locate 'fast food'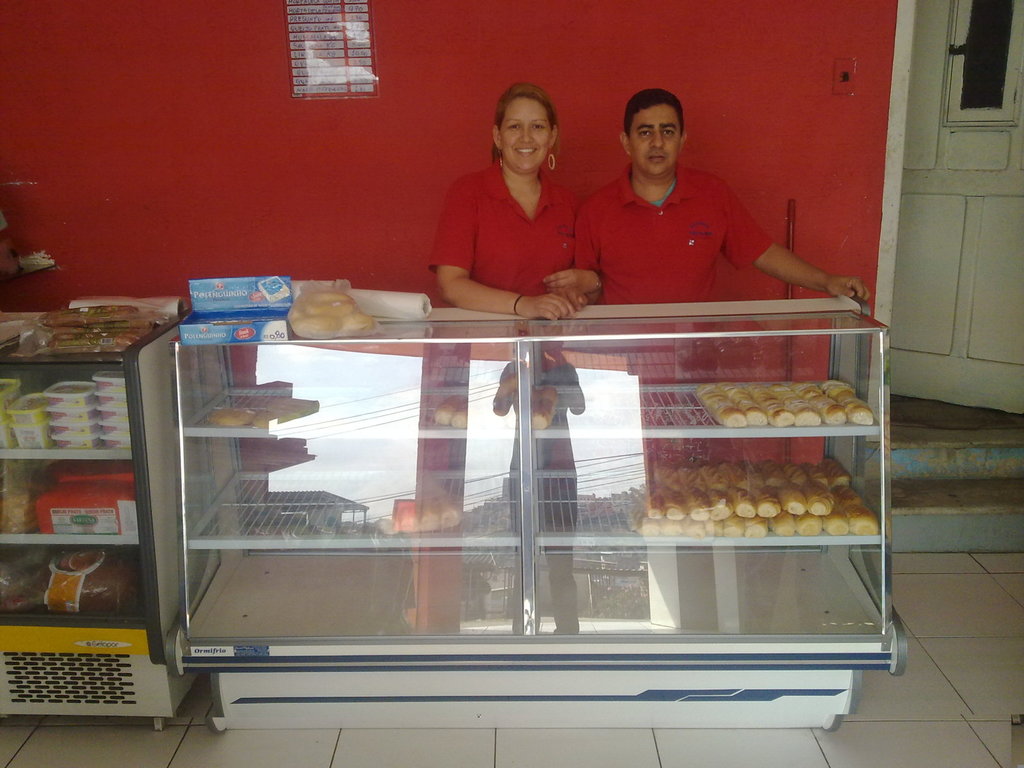
[83, 320, 160, 332]
